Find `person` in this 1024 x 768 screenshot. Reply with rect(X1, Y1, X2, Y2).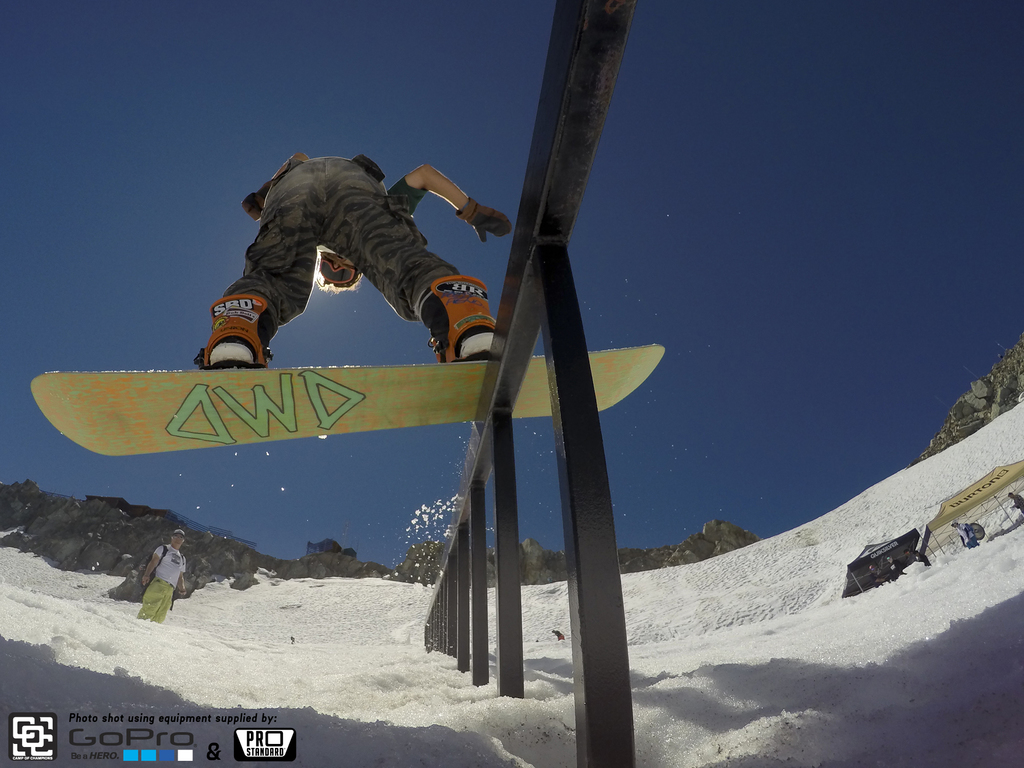
rect(190, 151, 507, 369).
